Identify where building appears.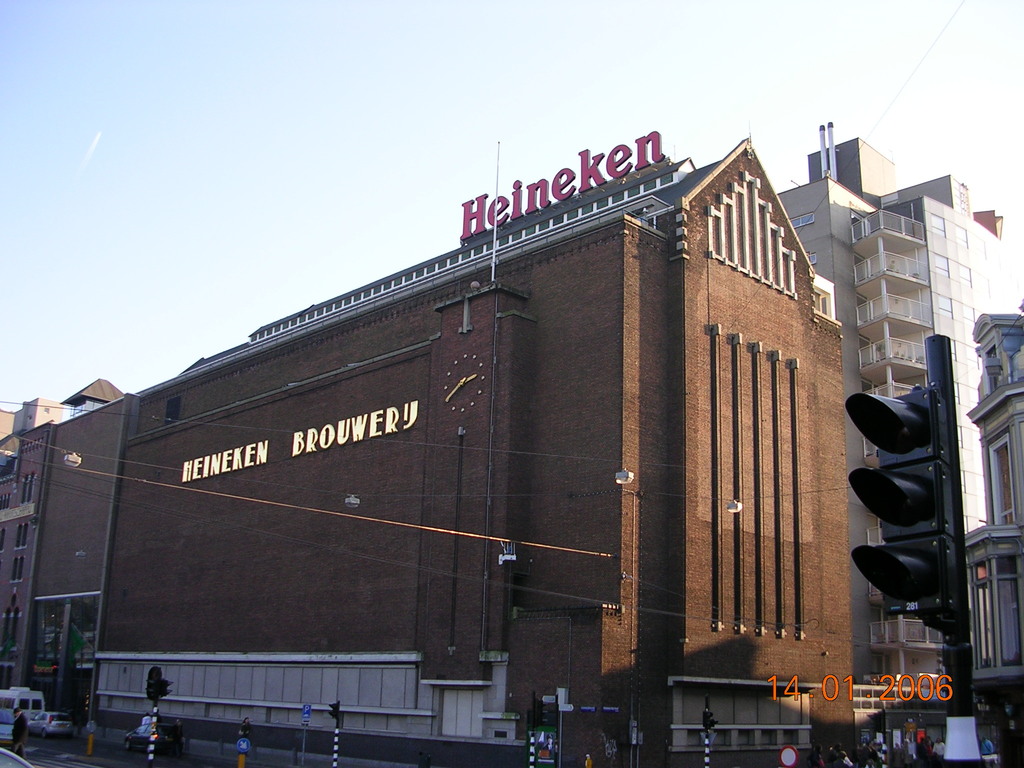
Appears at [left=959, top=312, right=1023, bottom=688].
